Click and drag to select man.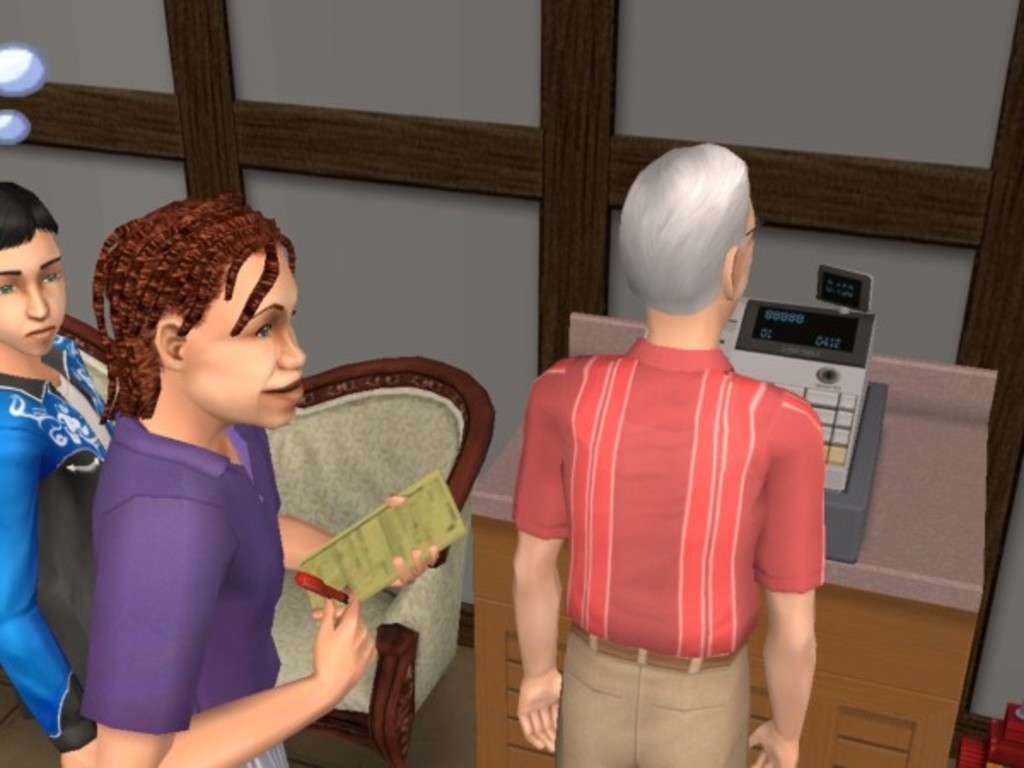
Selection: 509 142 823 766.
